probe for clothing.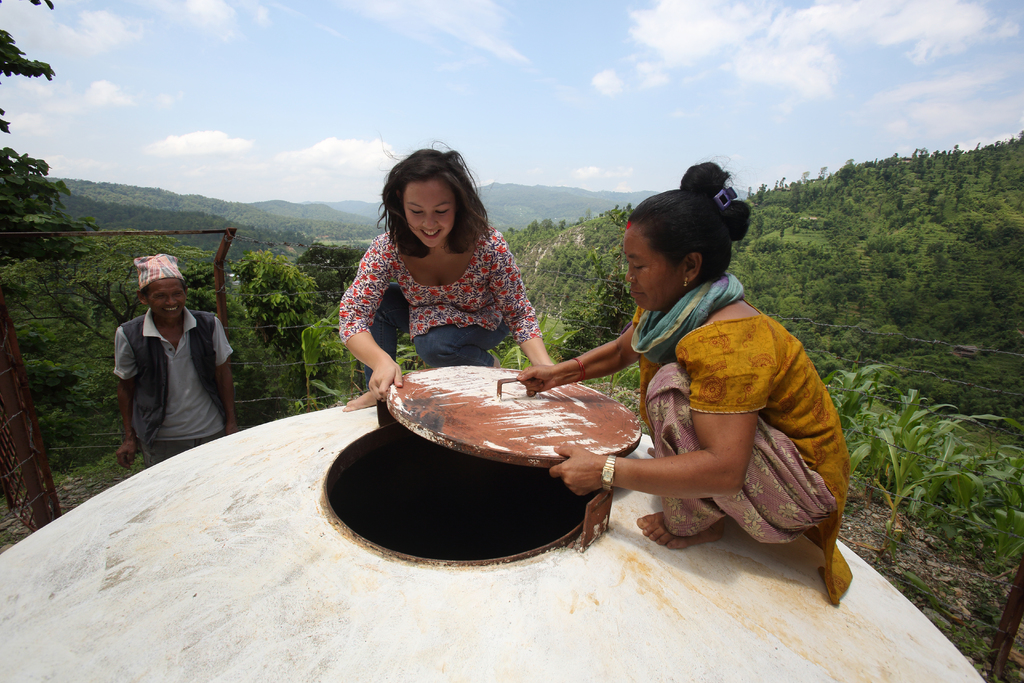
Probe result: left=579, top=234, right=844, bottom=558.
